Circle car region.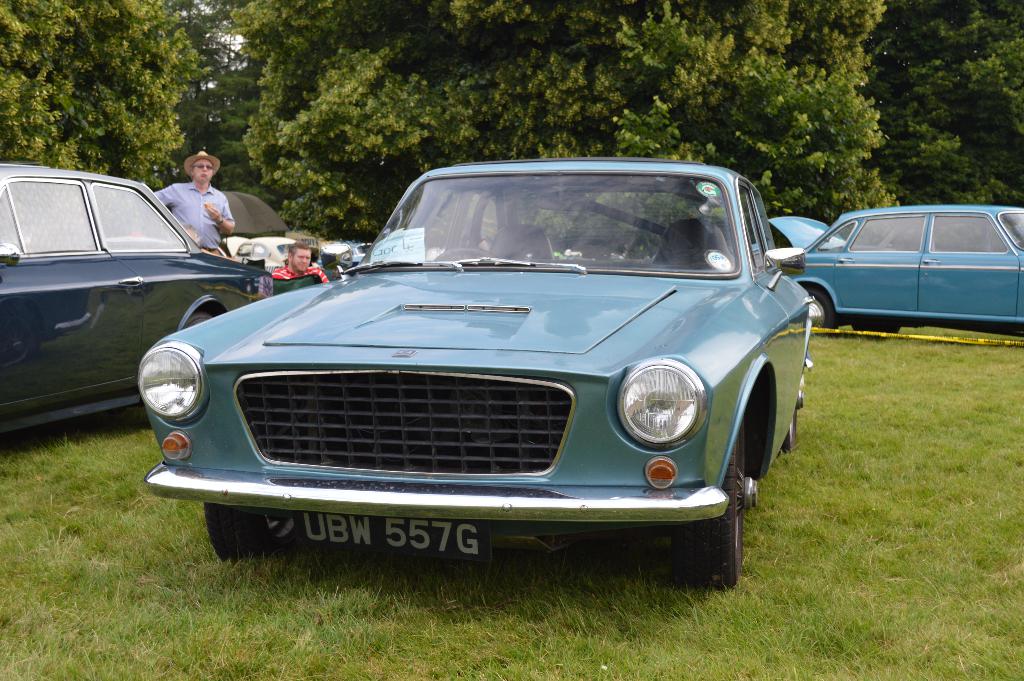
Region: bbox(142, 161, 814, 594).
